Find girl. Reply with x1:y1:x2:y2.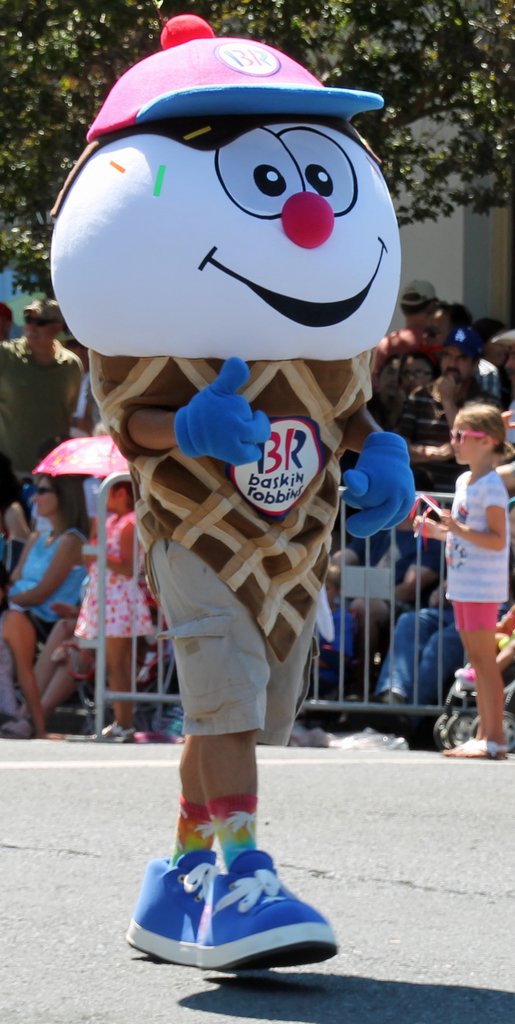
402:401:512:758.
